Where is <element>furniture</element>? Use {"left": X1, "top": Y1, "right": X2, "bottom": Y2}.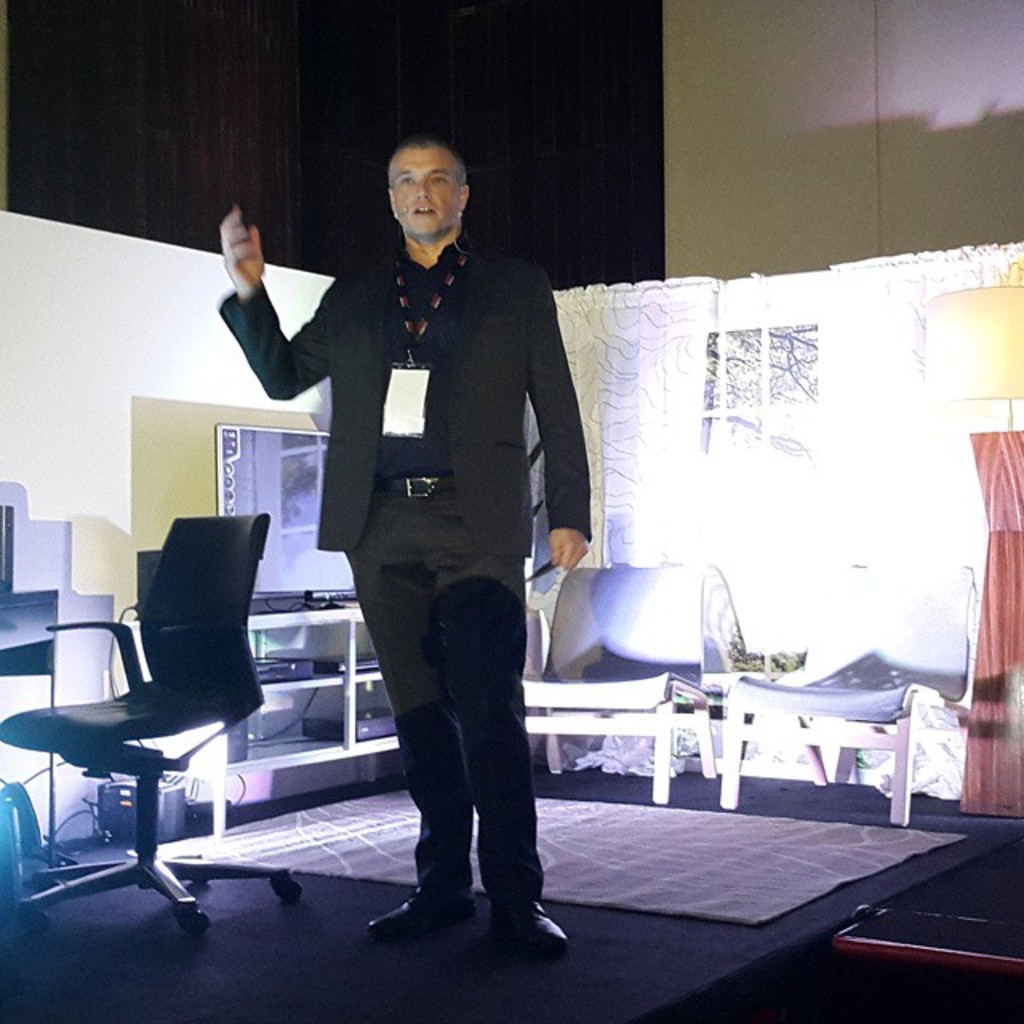
{"left": 523, "top": 558, "right": 718, "bottom": 810}.
